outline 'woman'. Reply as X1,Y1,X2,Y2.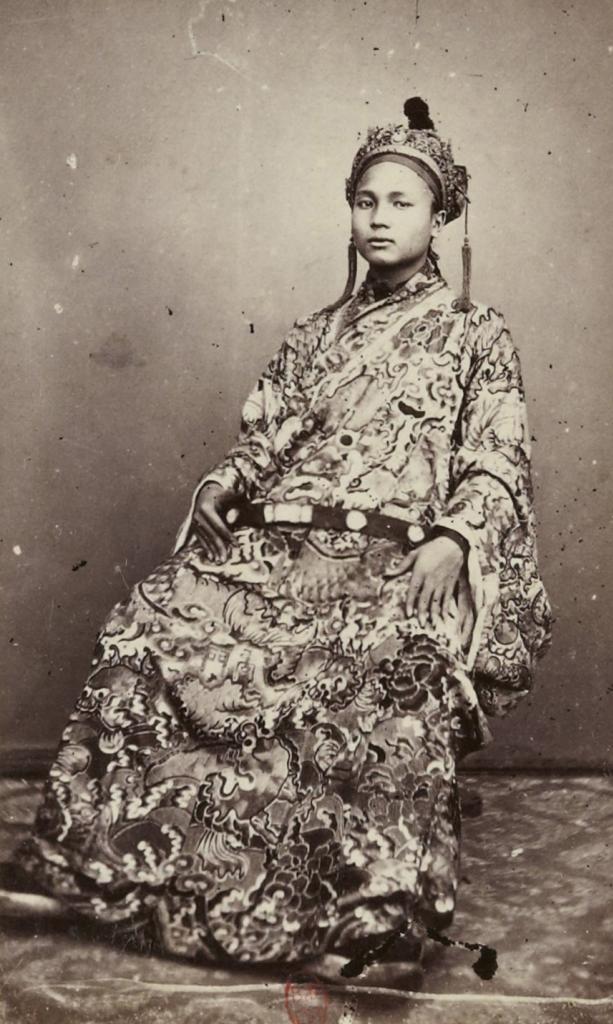
11,96,556,977.
